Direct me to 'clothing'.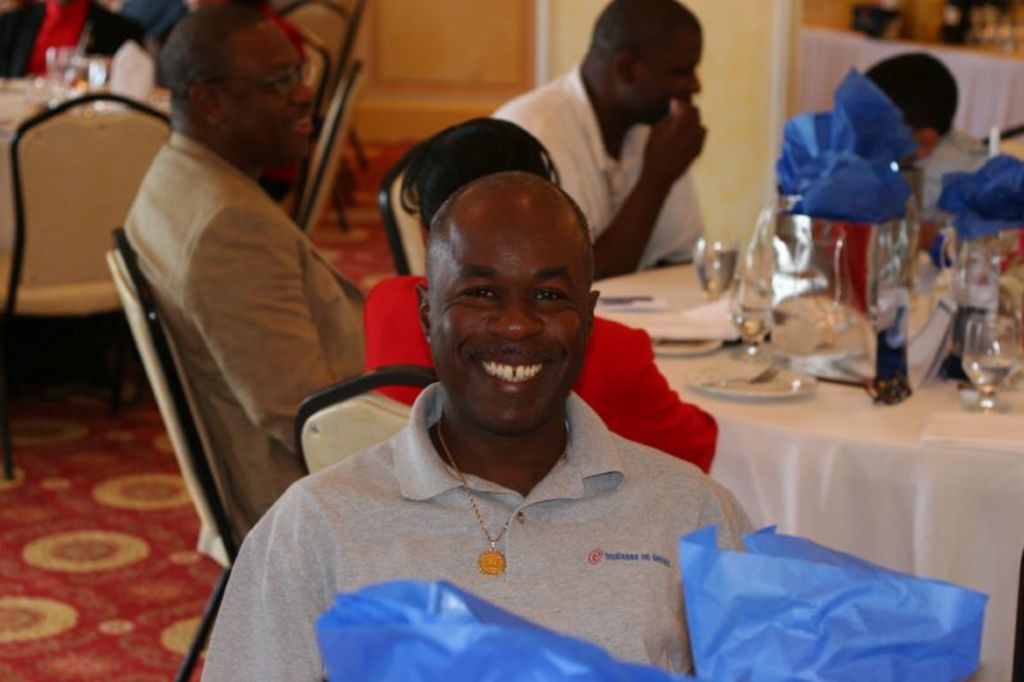
Direction: locate(364, 264, 717, 475).
